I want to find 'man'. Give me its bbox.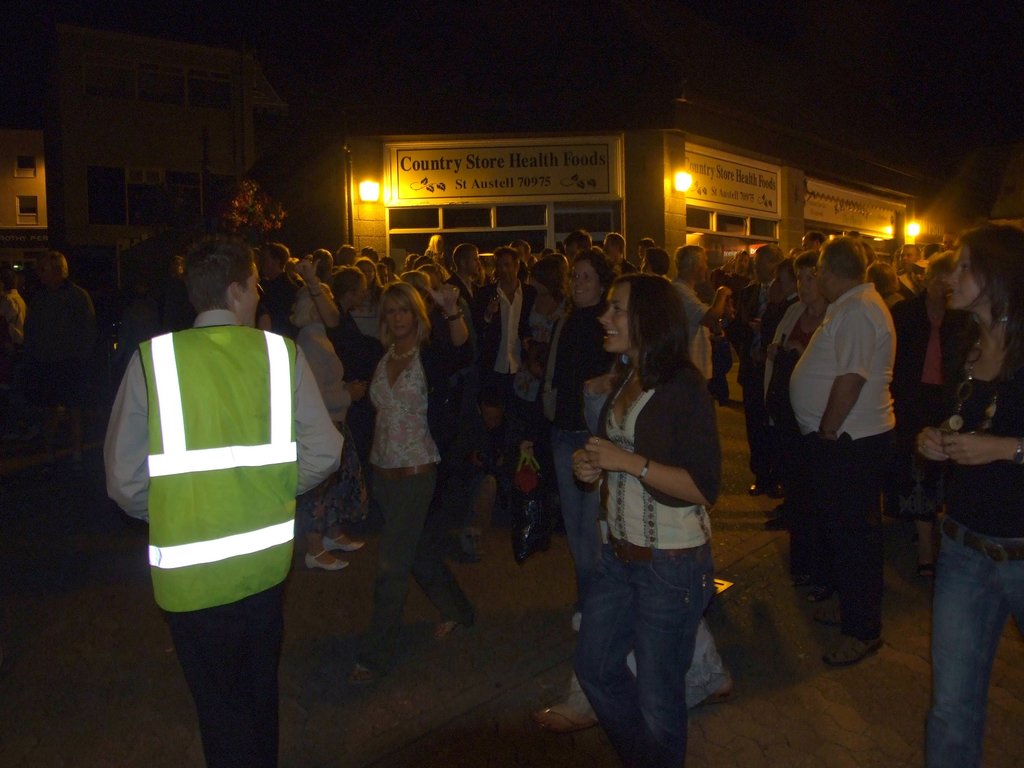
(260, 242, 303, 340).
